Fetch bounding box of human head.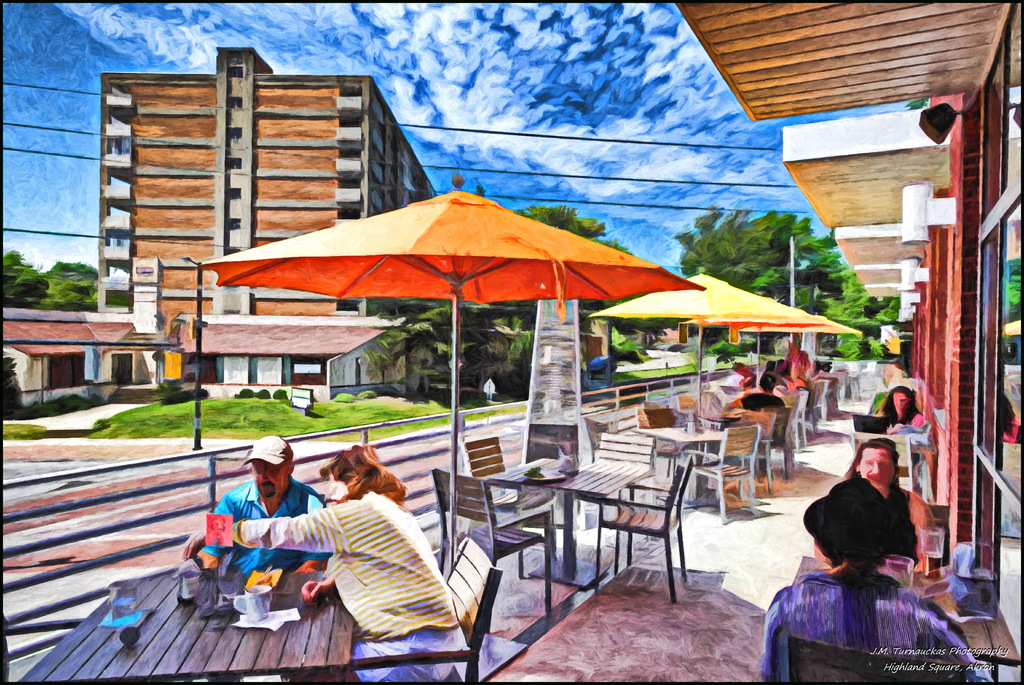
Bbox: crop(318, 443, 411, 510).
